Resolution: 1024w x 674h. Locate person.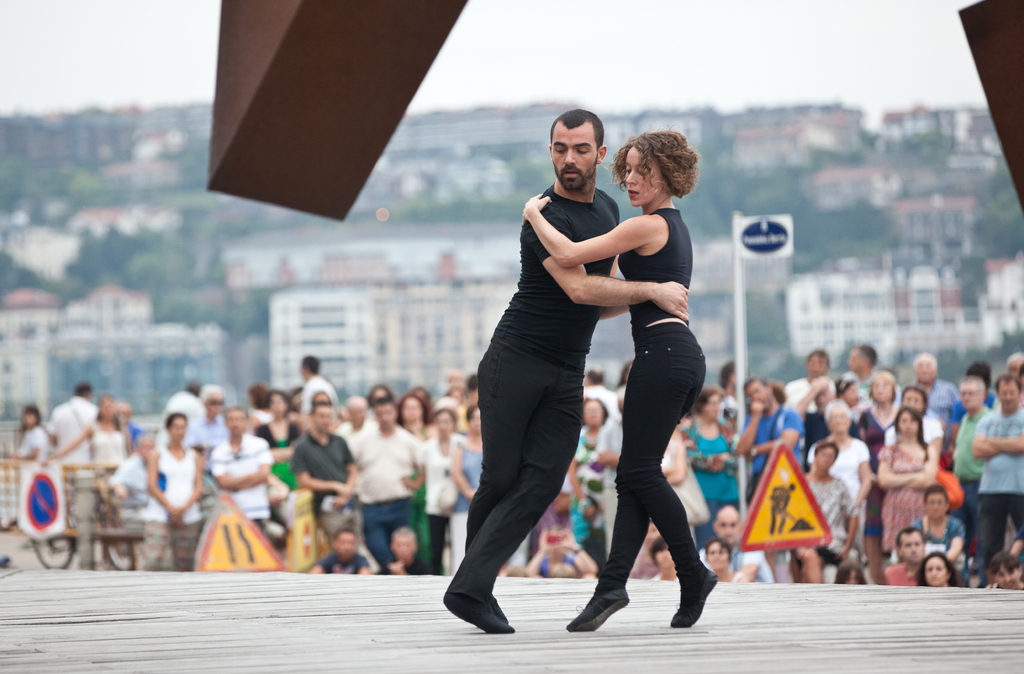
[x1=345, y1=396, x2=430, y2=548].
